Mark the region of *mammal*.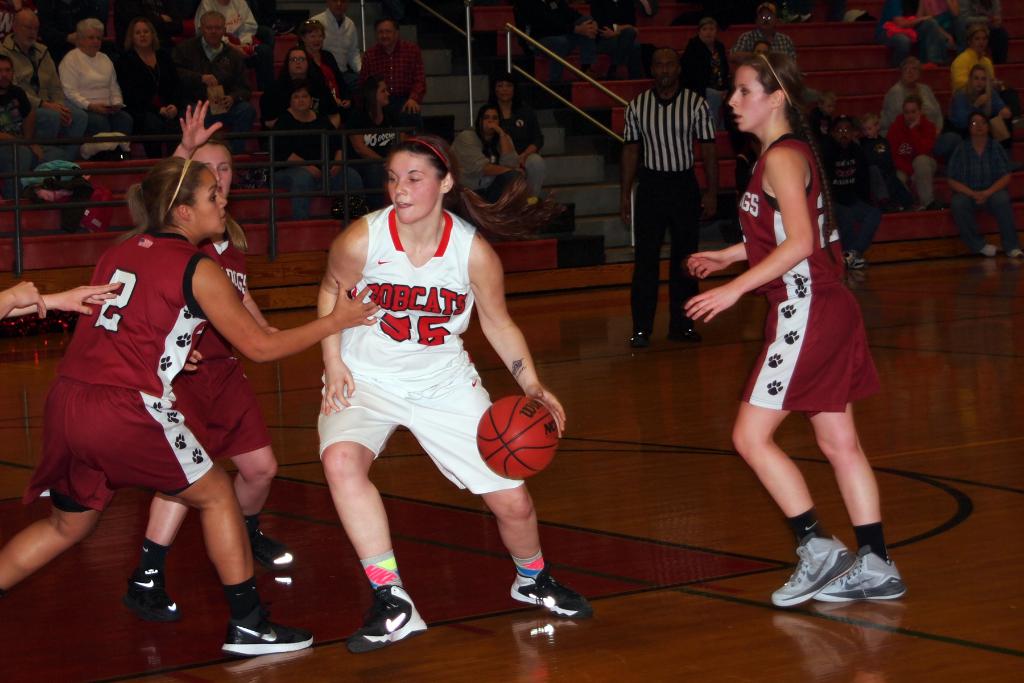
Region: [left=890, top=56, right=940, bottom=110].
